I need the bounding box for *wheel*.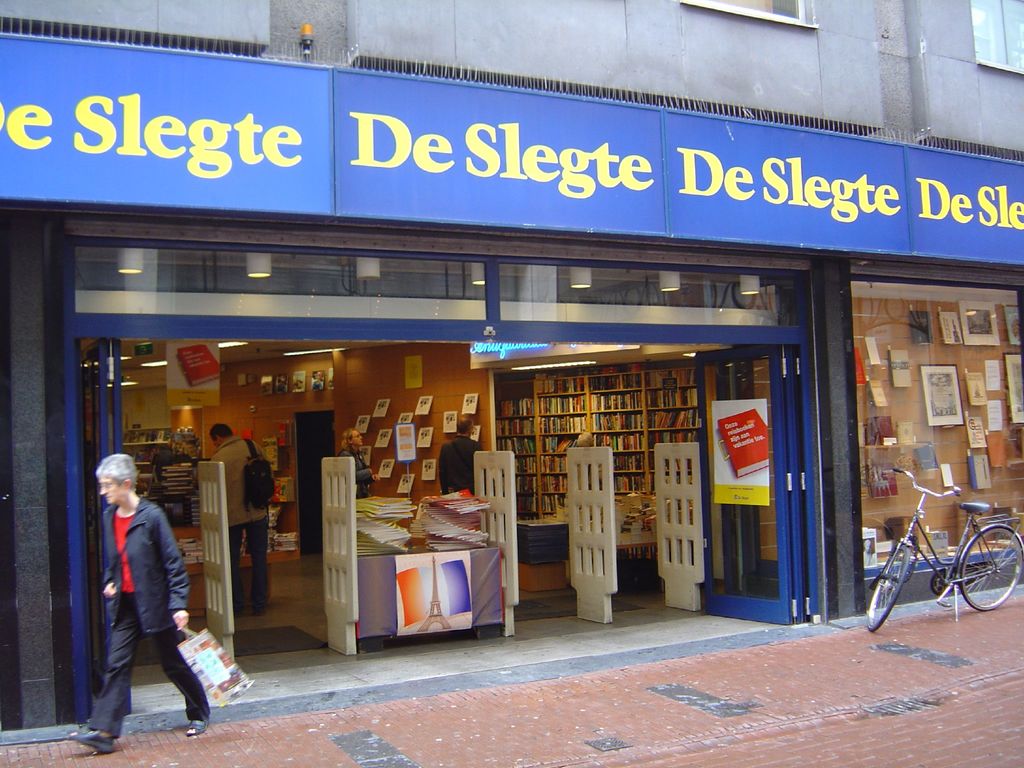
Here it is: 860,540,911,636.
